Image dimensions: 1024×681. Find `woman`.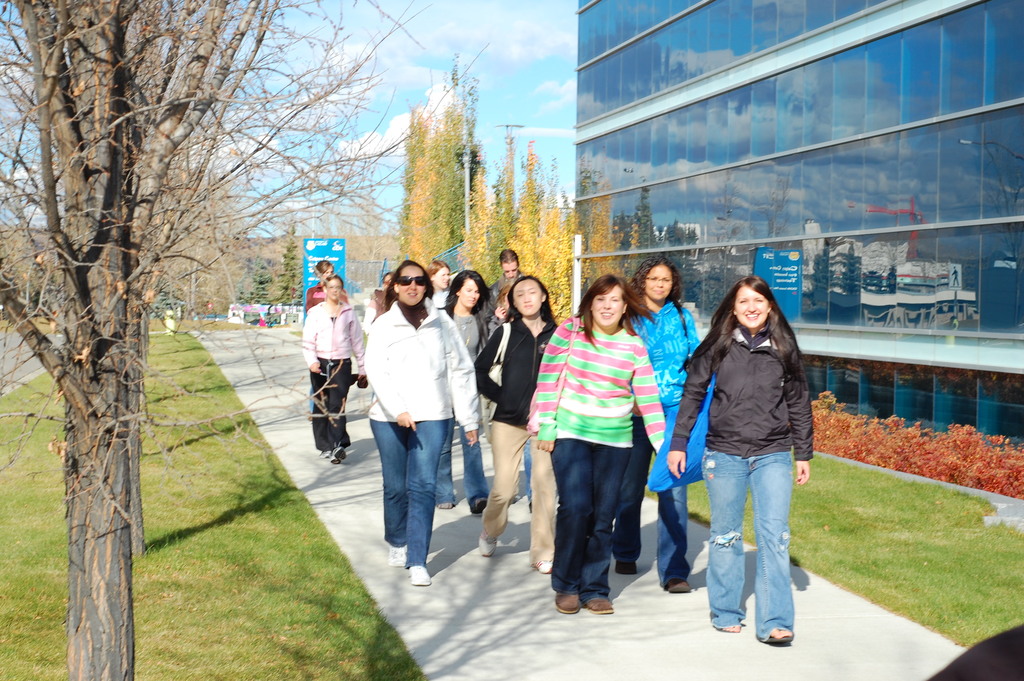
{"left": 304, "top": 275, "right": 368, "bottom": 463}.
